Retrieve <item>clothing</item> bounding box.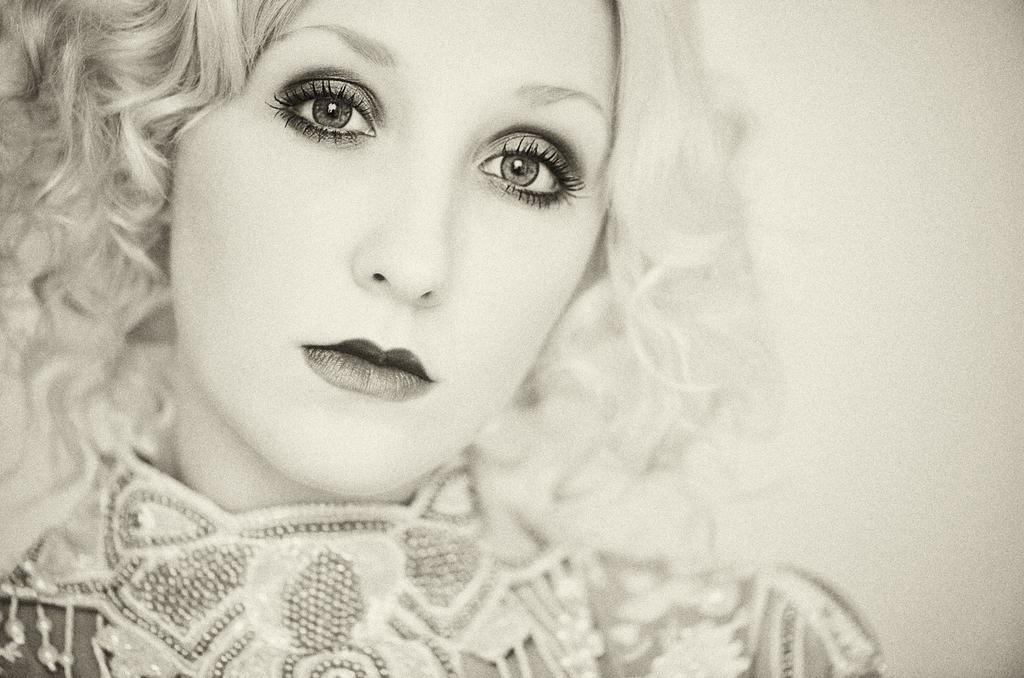
Bounding box: 2 477 888 677.
